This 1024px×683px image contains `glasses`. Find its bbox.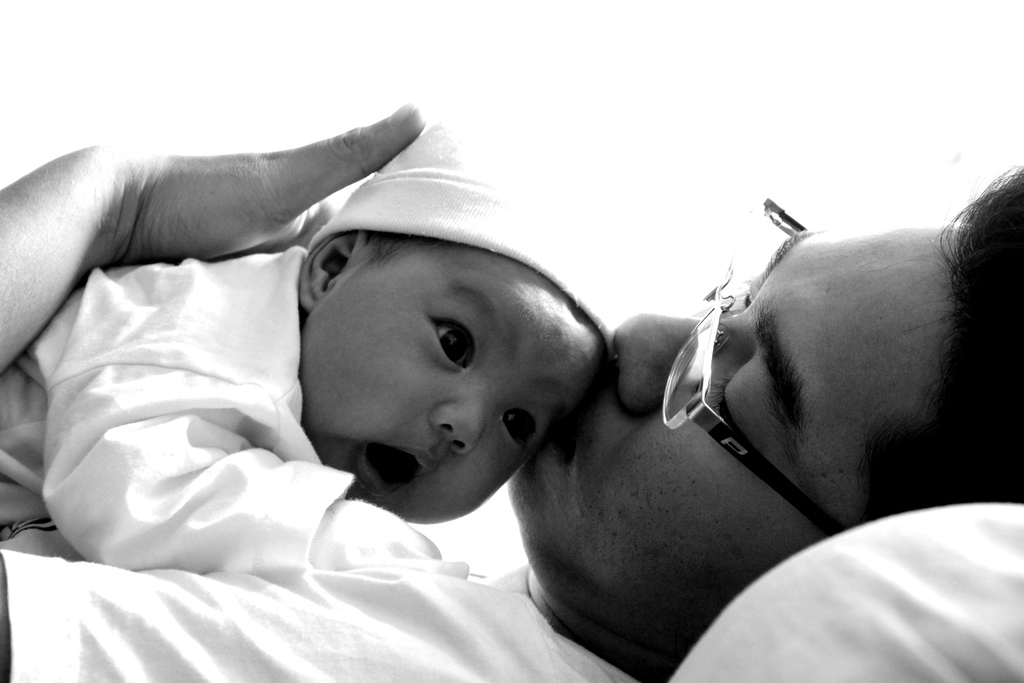
664,199,852,537.
